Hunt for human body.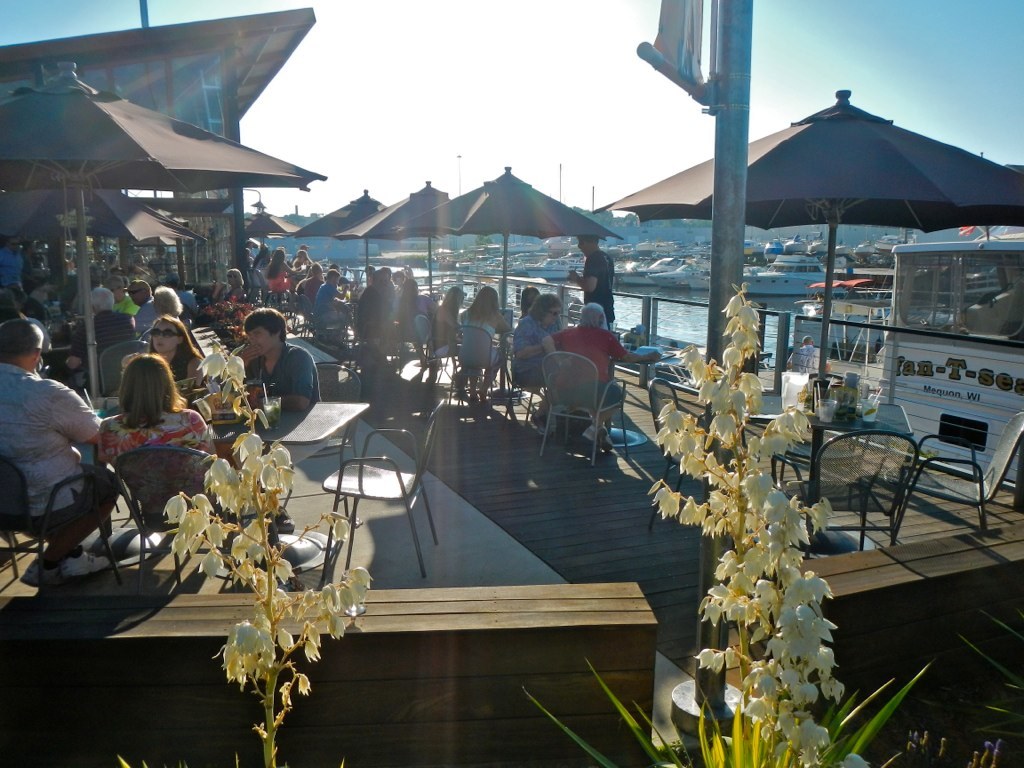
Hunted down at bbox=(263, 250, 300, 290).
